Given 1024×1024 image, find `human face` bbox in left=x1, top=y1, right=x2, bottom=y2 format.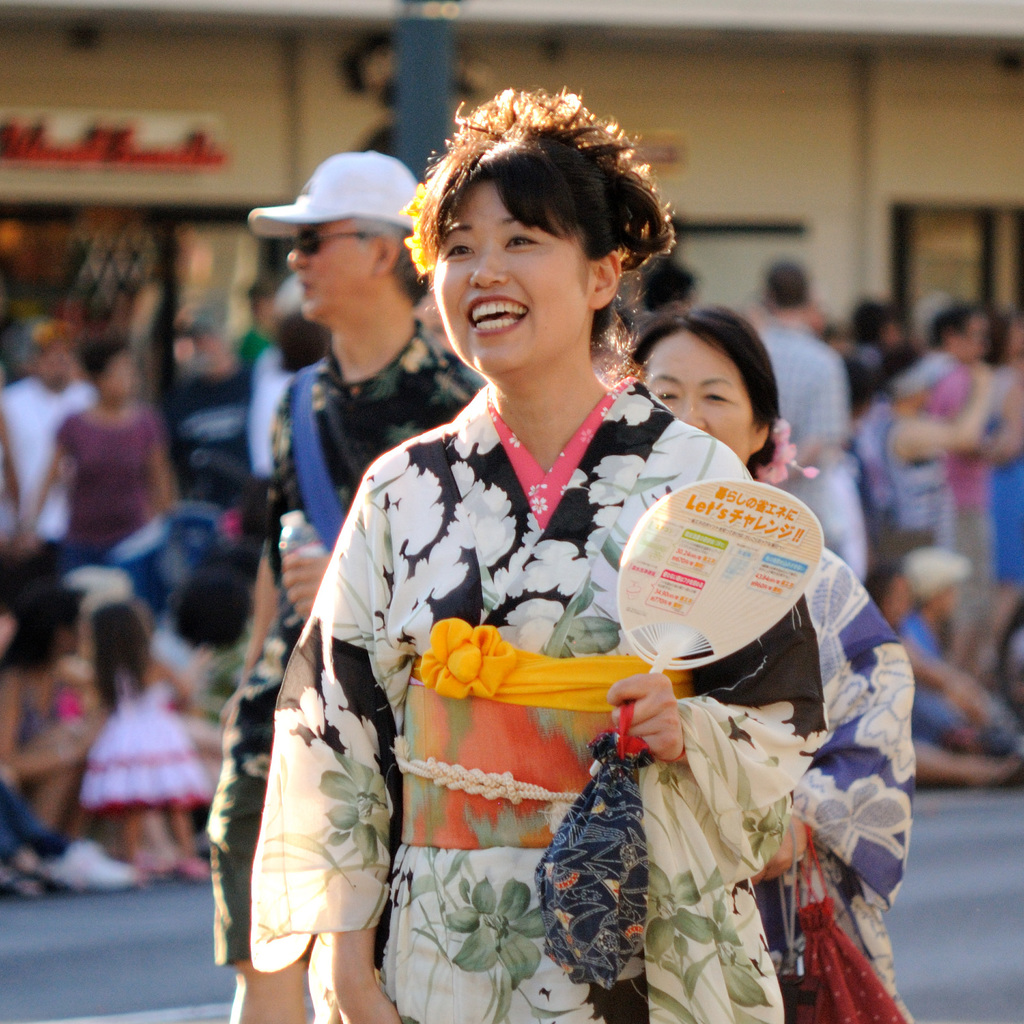
left=431, top=173, right=589, bottom=372.
